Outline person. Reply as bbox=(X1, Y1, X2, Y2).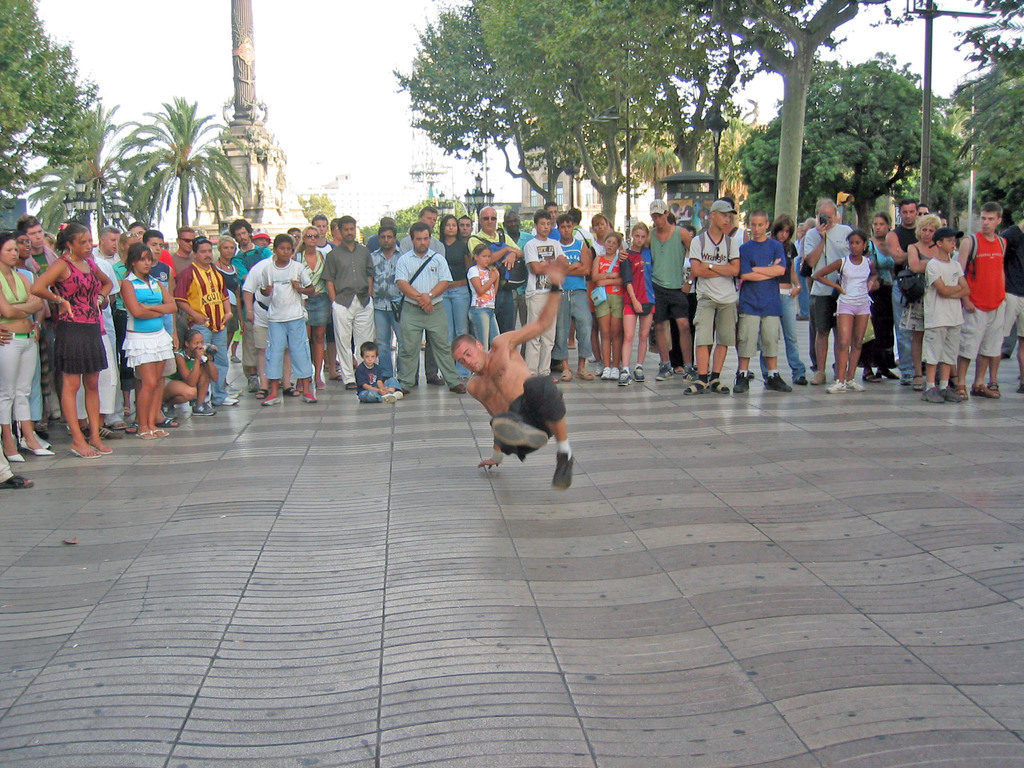
bbox=(127, 220, 177, 278).
